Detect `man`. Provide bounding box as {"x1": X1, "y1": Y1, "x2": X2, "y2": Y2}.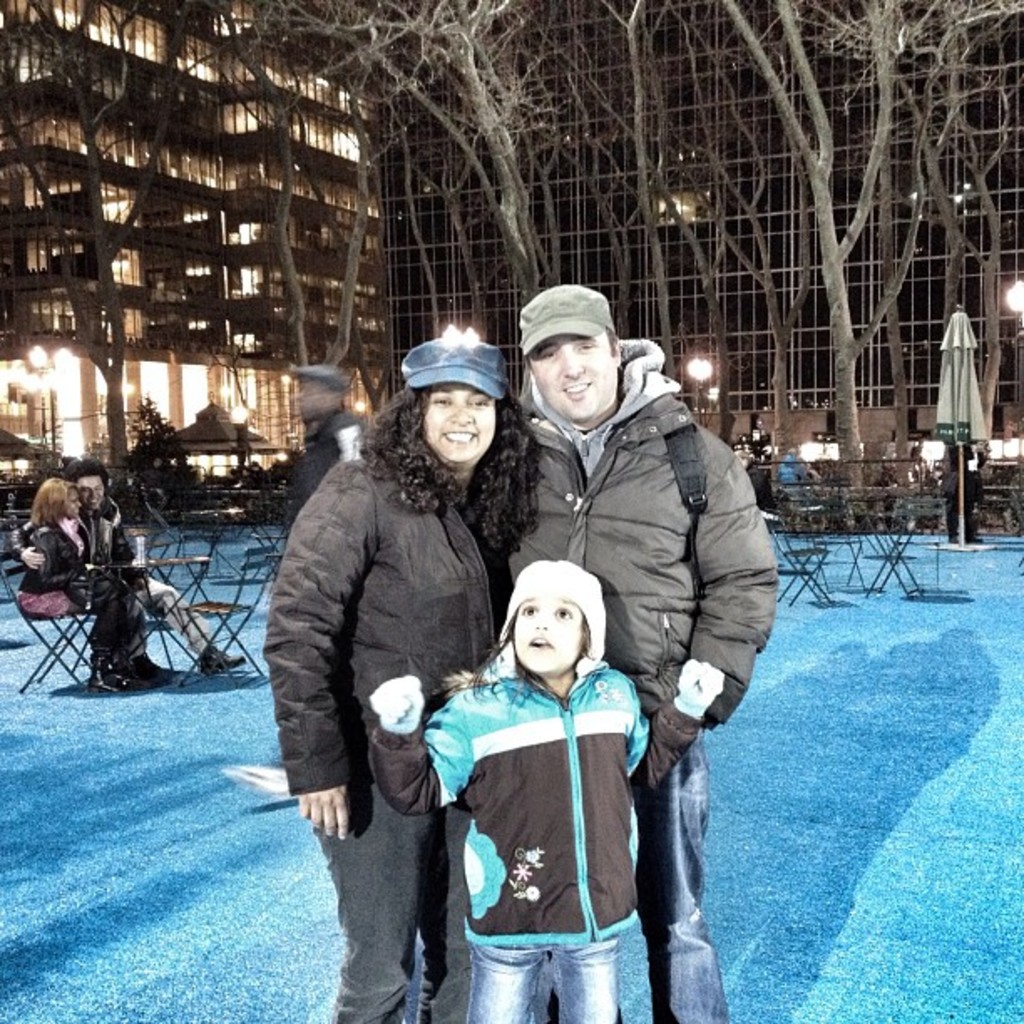
{"x1": 8, "y1": 453, "x2": 238, "y2": 676}.
